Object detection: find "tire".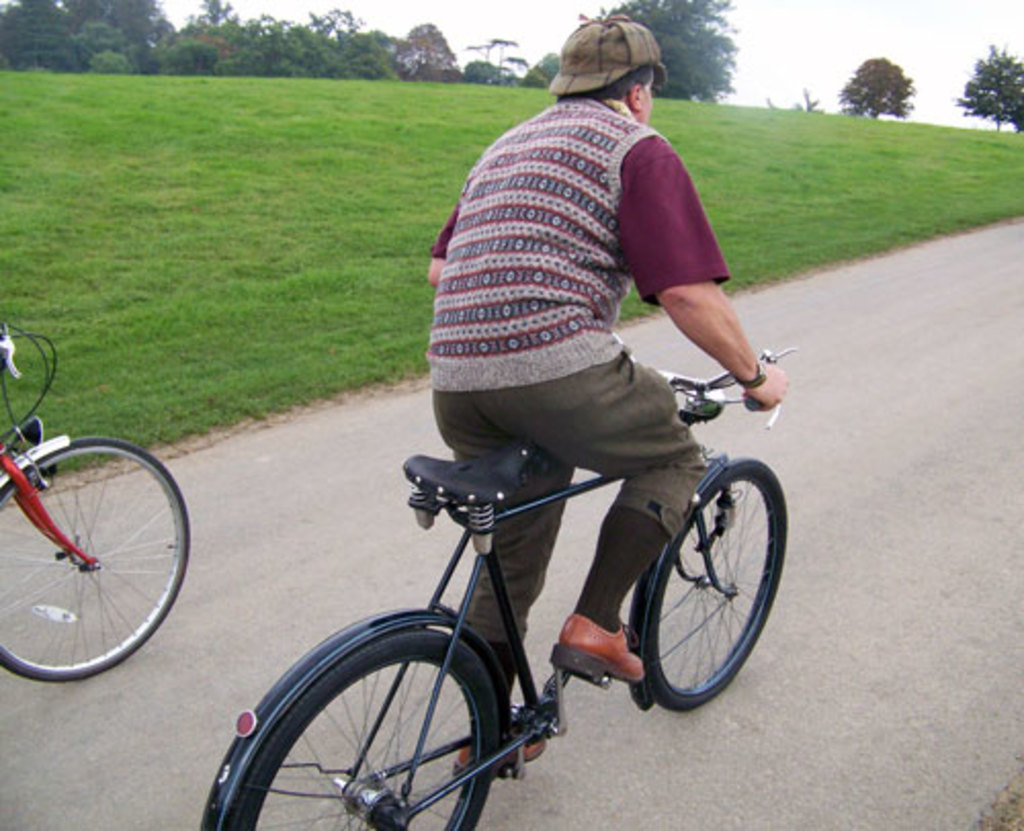
{"x1": 645, "y1": 456, "x2": 788, "y2": 710}.
